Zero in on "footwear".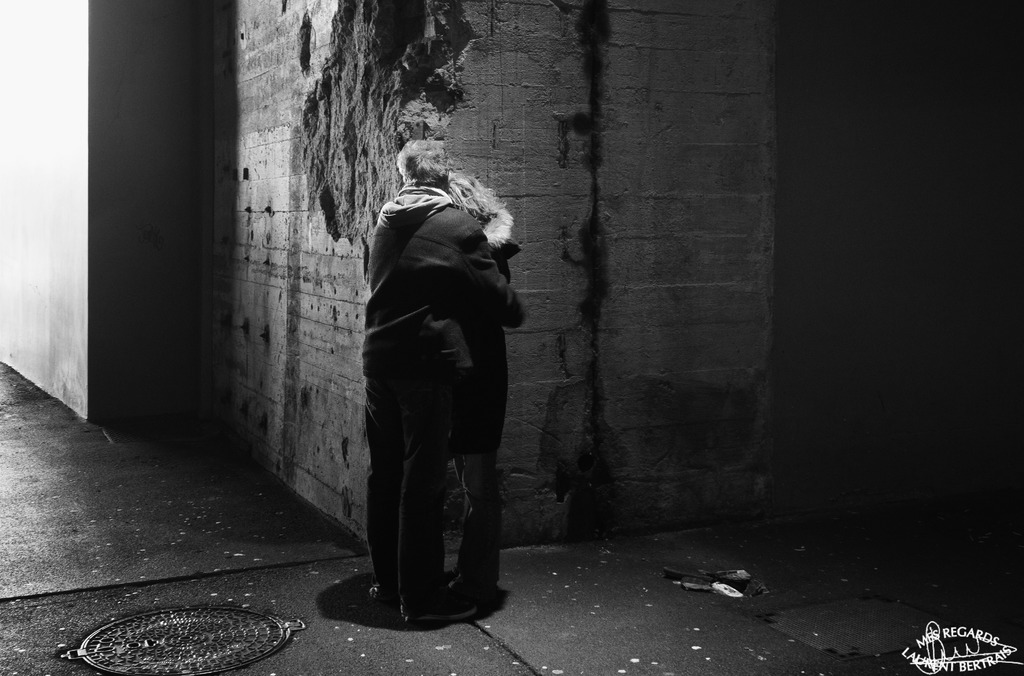
Zeroed in: region(399, 600, 476, 619).
